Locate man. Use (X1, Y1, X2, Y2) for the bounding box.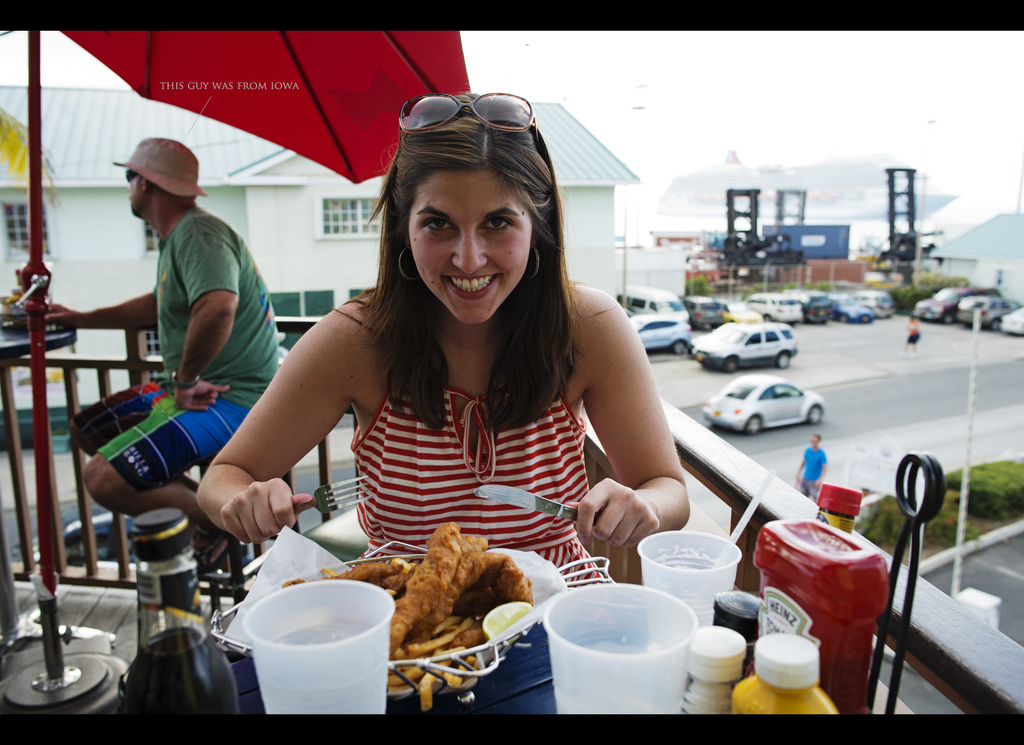
(75, 122, 292, 559).
